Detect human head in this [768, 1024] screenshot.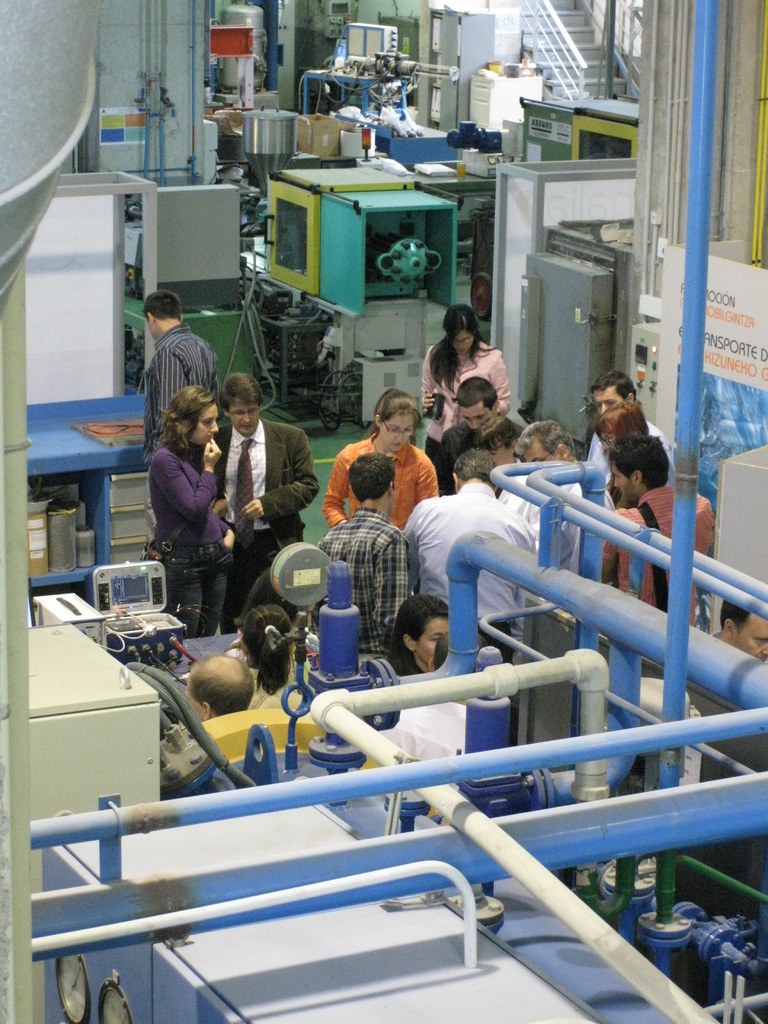
Detection: [left=721, top=602, right=767, bottom=665].
